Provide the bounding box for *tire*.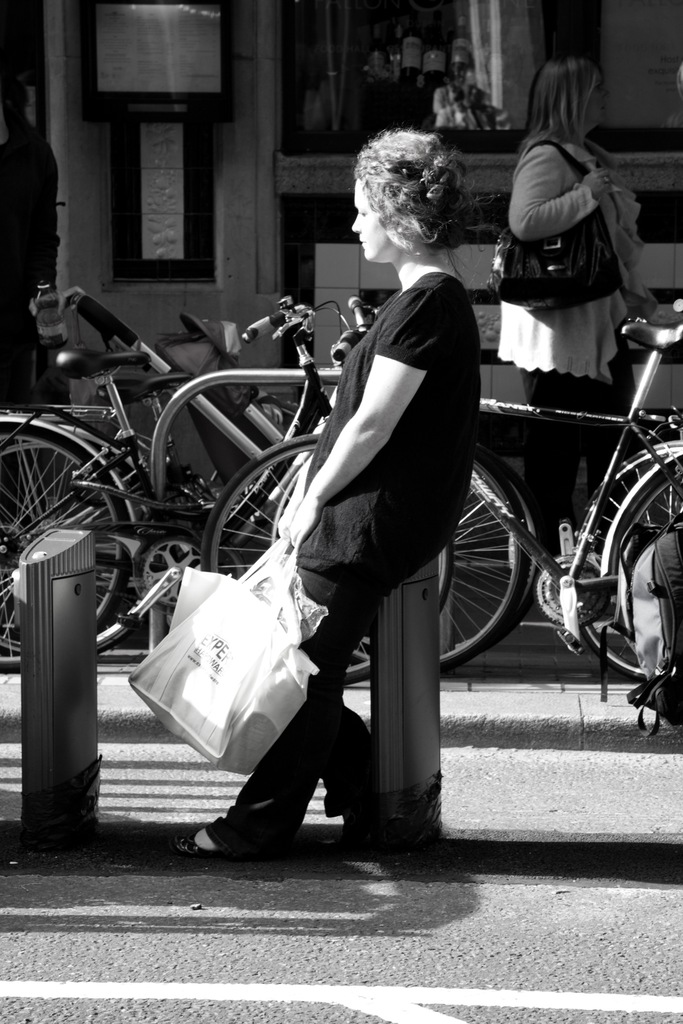
<bbox>425, 487, 527, 669</bbox>.
